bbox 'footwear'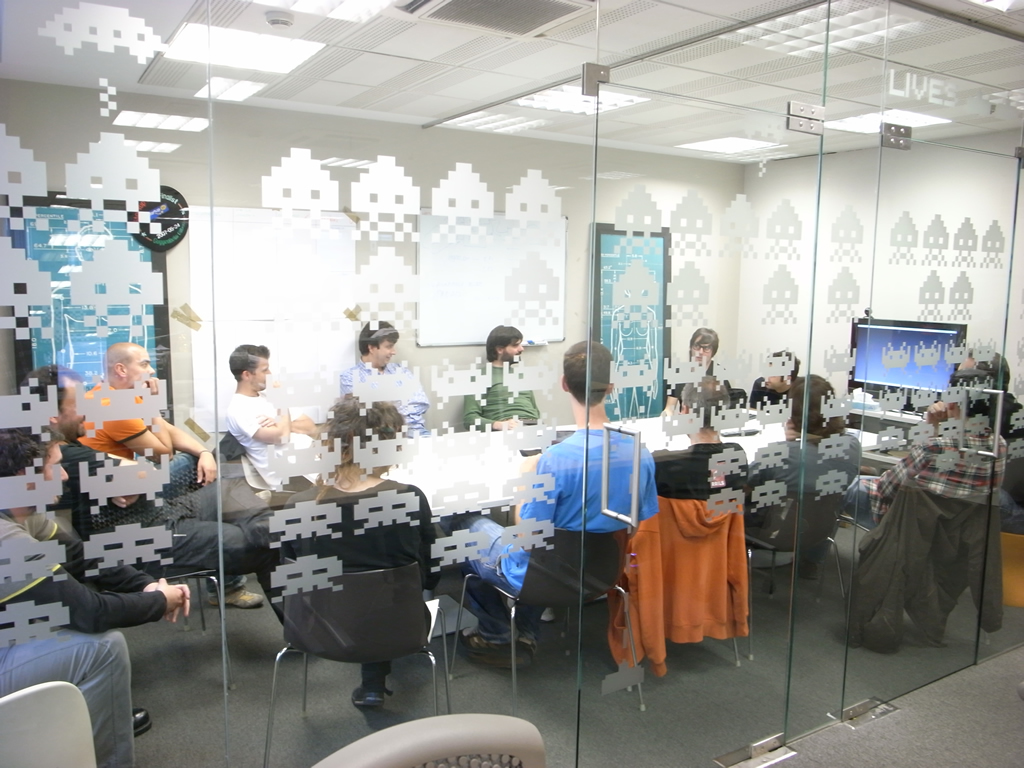
x1=135 y1=708 x2=154 y2=736
